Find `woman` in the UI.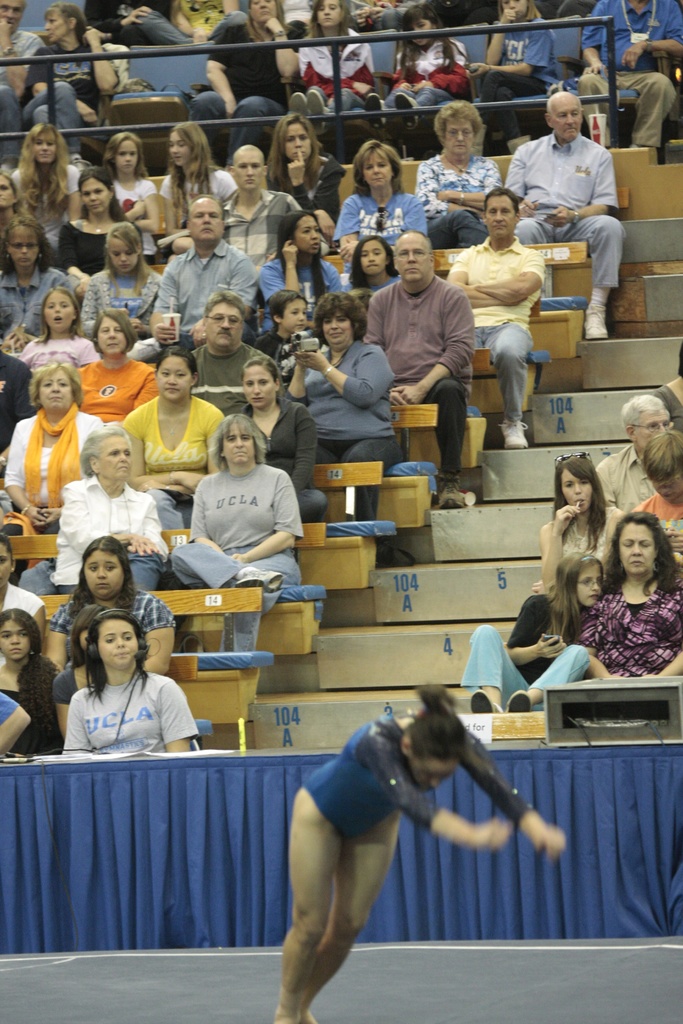
UI element at rect(525, 461, 623, 593).
